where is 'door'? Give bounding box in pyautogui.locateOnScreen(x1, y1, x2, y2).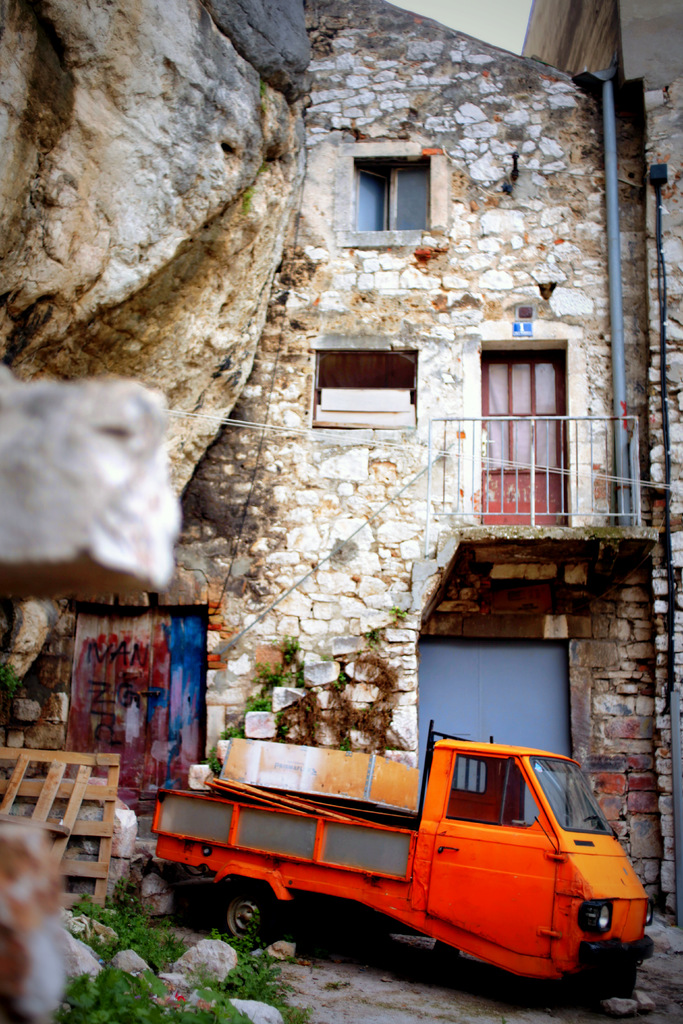
pyautogui.locateOnScreen(475, 349, 565, 524).
